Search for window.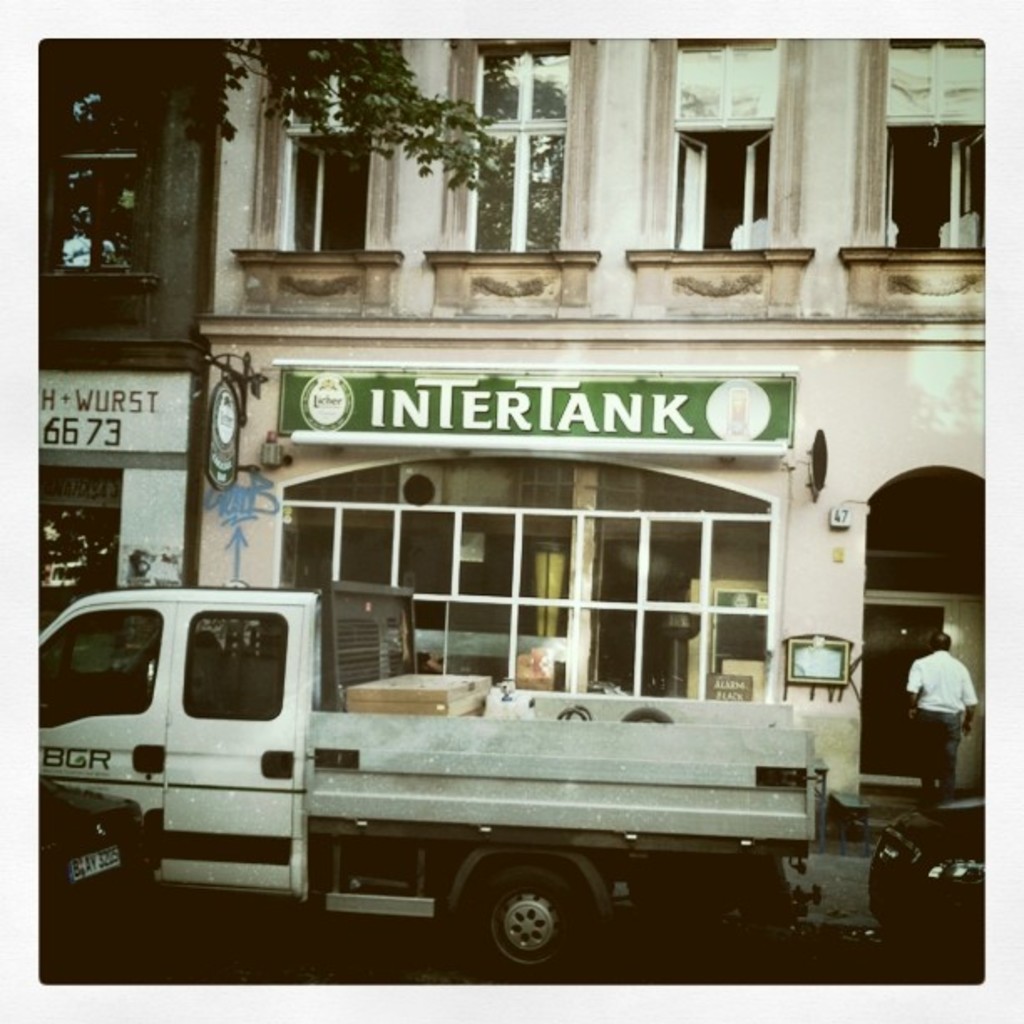
Found at 458:32:571:261.
